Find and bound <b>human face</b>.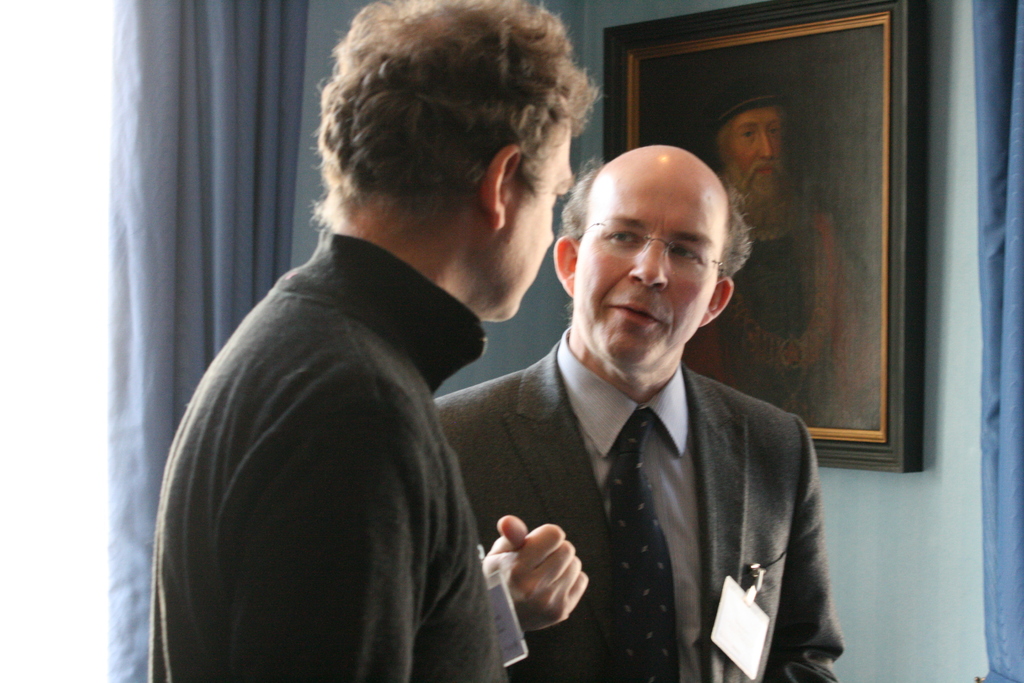
Bound: 572/177/721/371.
